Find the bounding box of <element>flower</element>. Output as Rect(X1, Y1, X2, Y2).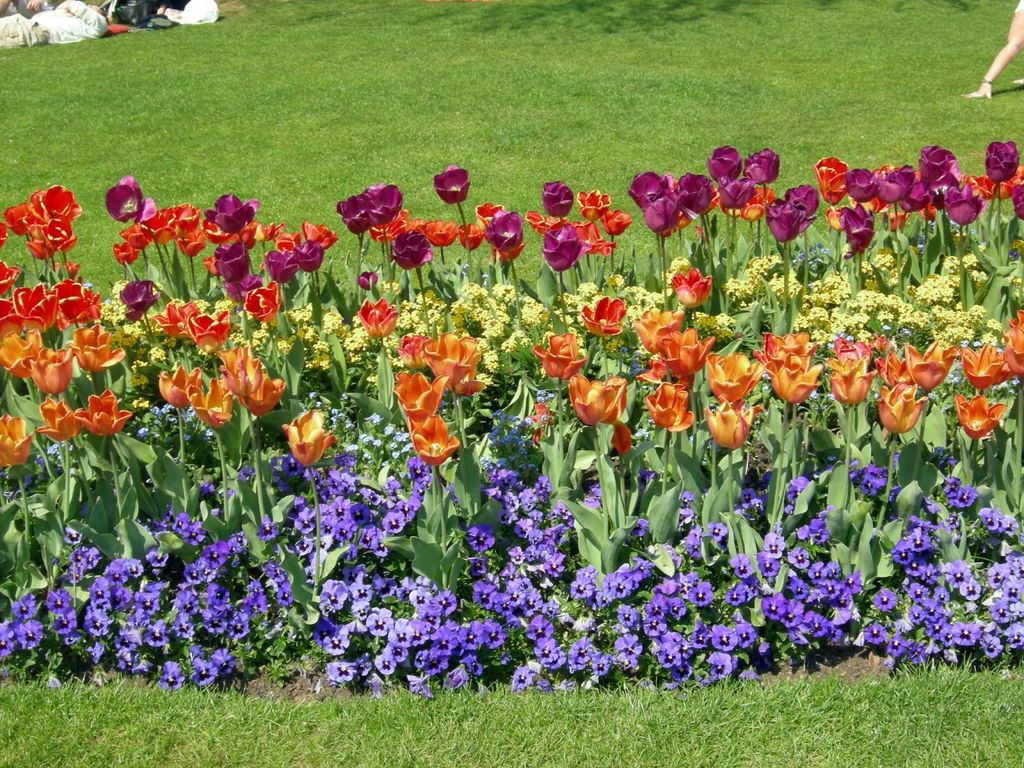
Rect(390, 371, 446, 421).
